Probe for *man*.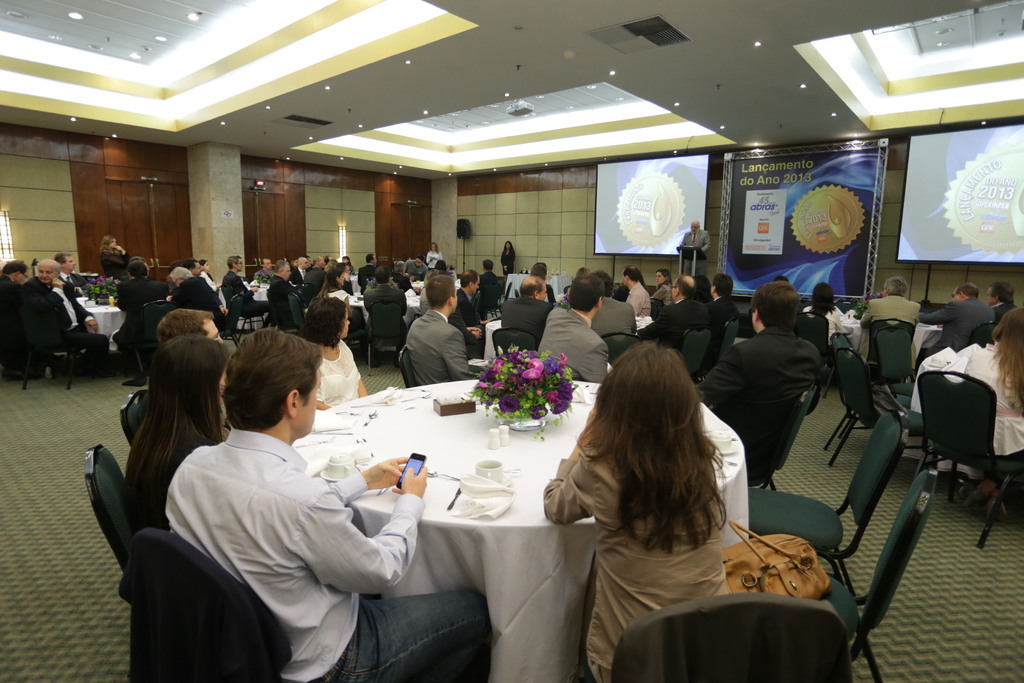
Probe result: x1=166 y1=322 x2=496 y2=682.
